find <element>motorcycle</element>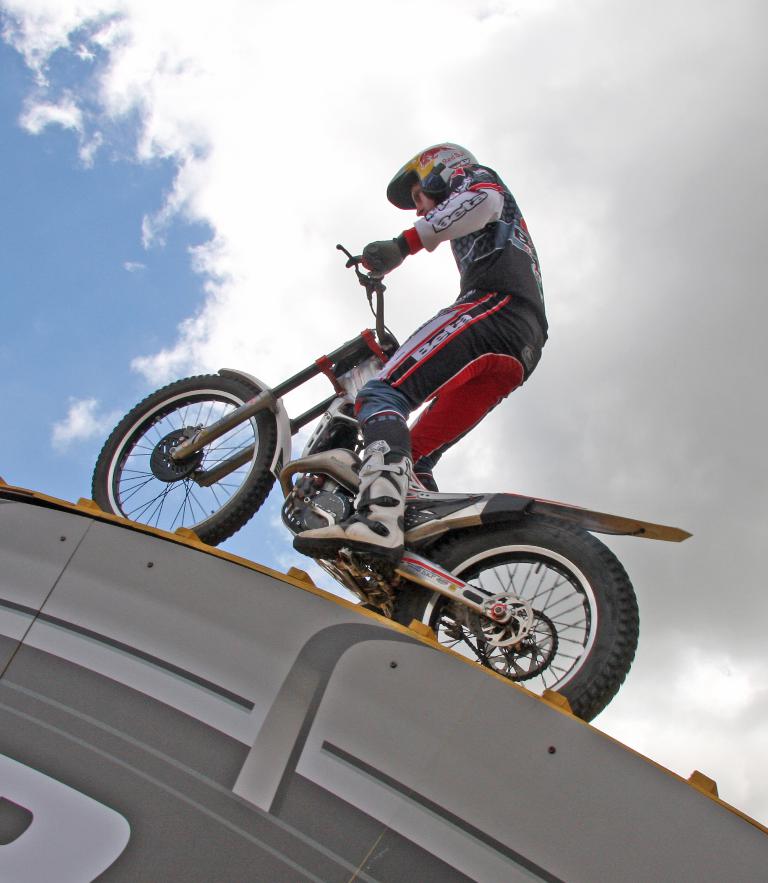
97 245 693 719
